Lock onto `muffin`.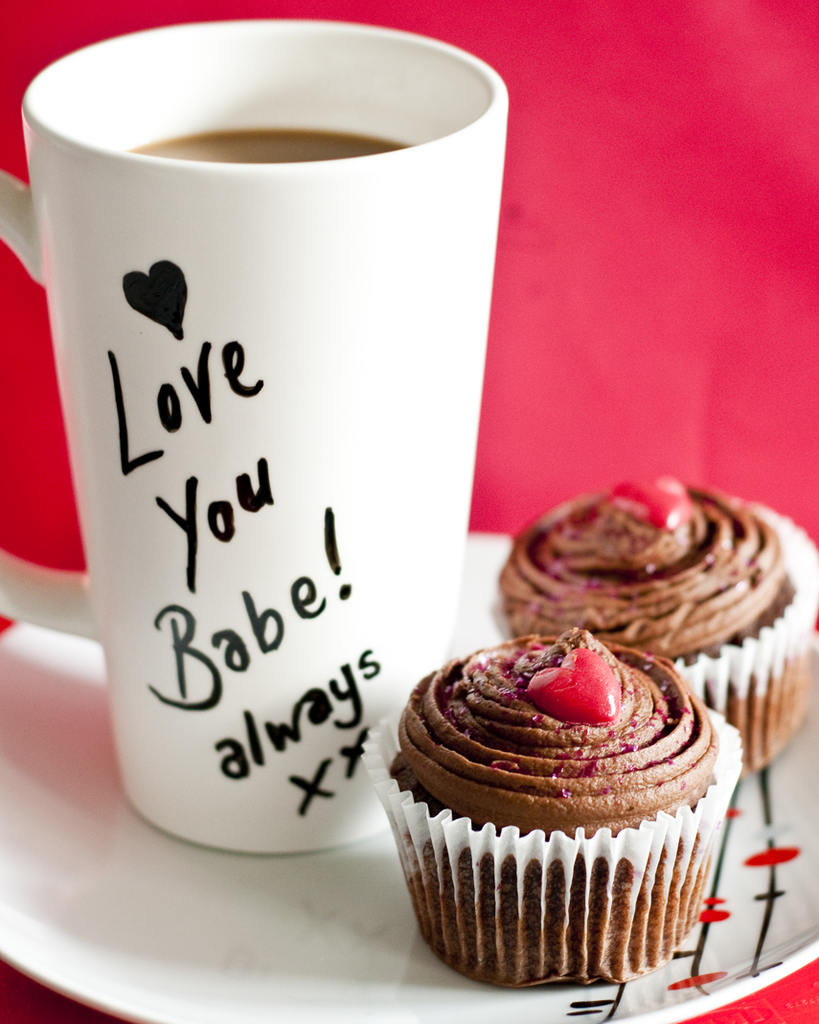
Locked: {"left": 483, "top": 468, "right": 818, "bottom": 771}.
